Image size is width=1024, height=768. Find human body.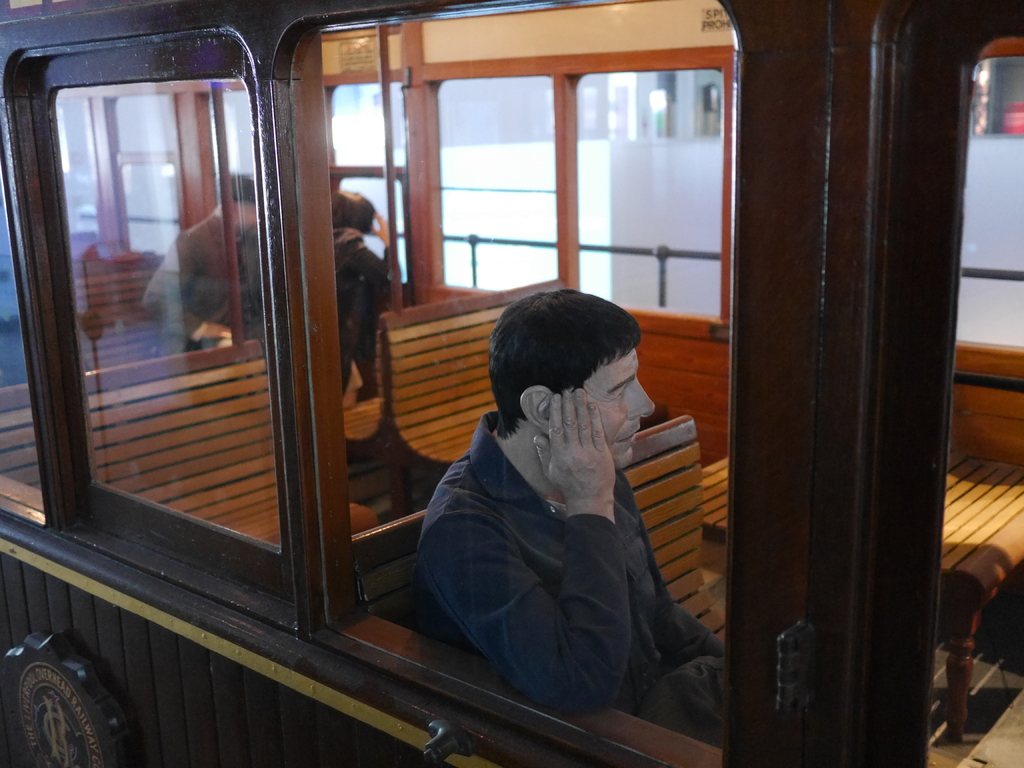
[139,205,266,360].
